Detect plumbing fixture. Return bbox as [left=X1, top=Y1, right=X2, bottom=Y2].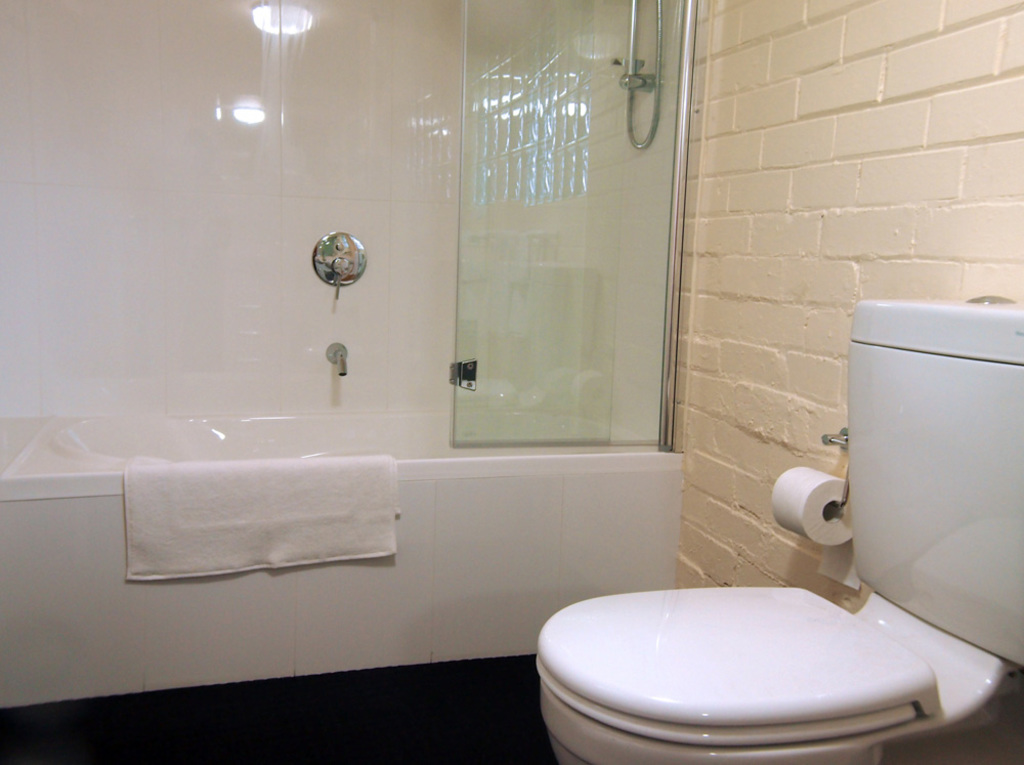
[left=310, top=228, right=369, bottom=295].
